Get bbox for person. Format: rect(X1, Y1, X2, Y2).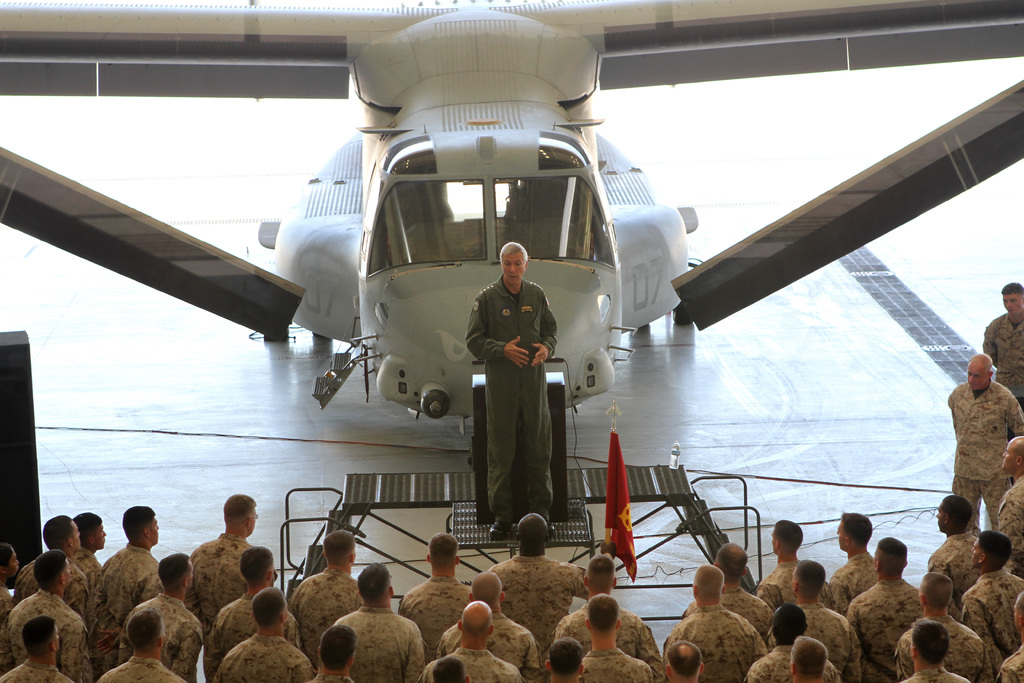
rect(840, 532, 933, 677).
